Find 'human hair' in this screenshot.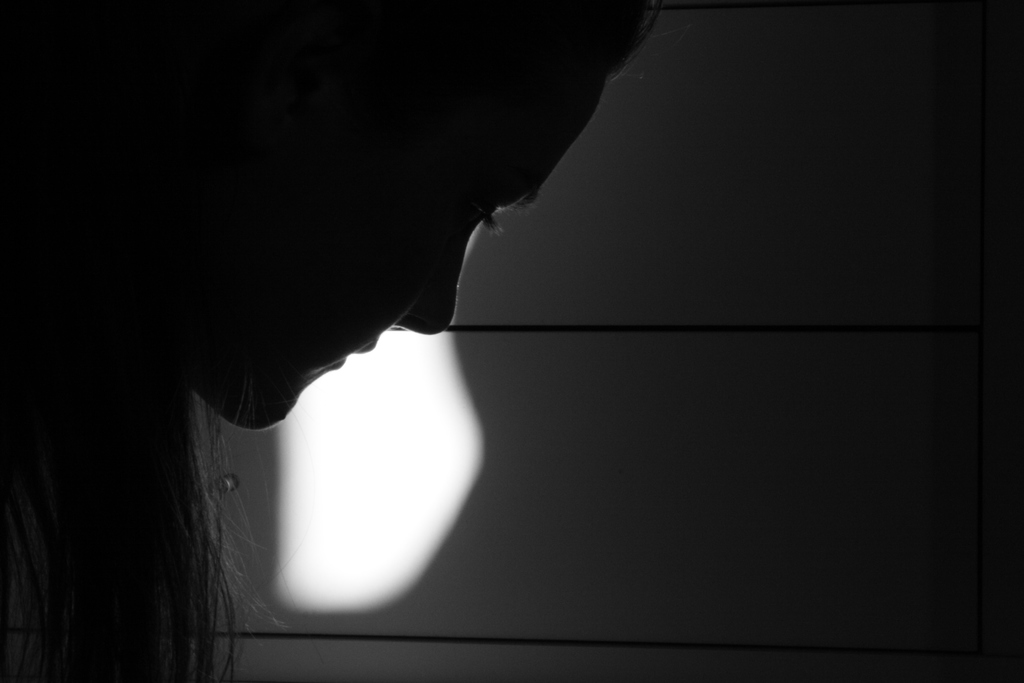
The bounding box for 'human hair' is pyautogui.locateOnScreen(67, 0, 661, 682).
